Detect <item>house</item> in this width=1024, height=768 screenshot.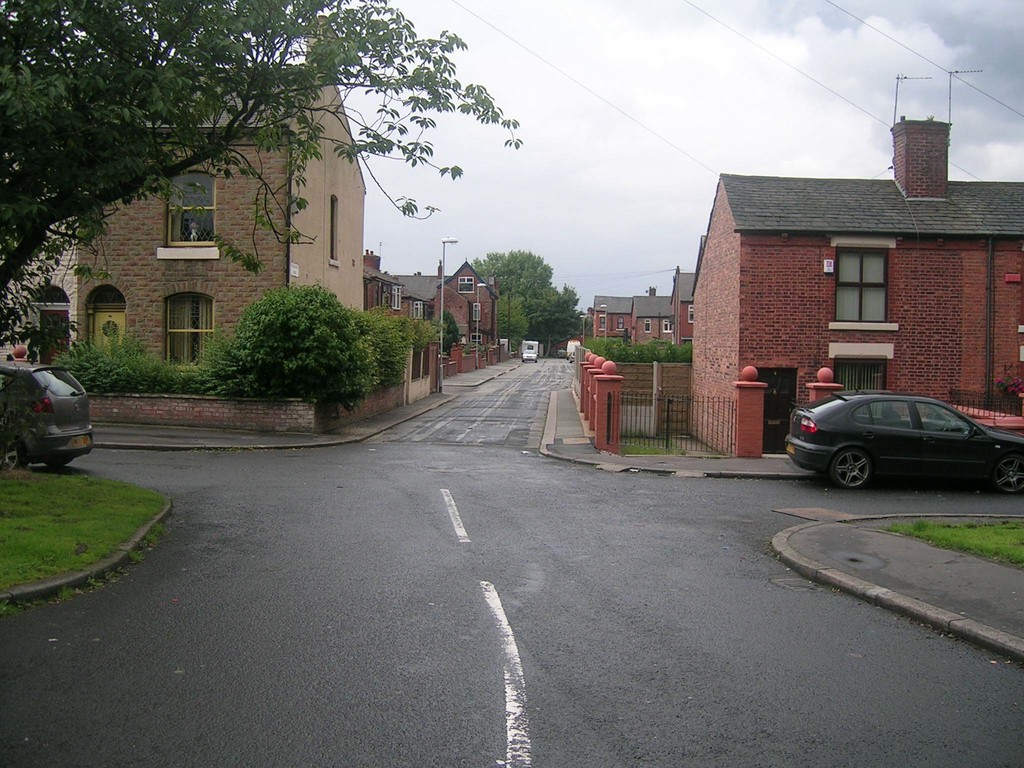
Detection: 0 47 370 405.
